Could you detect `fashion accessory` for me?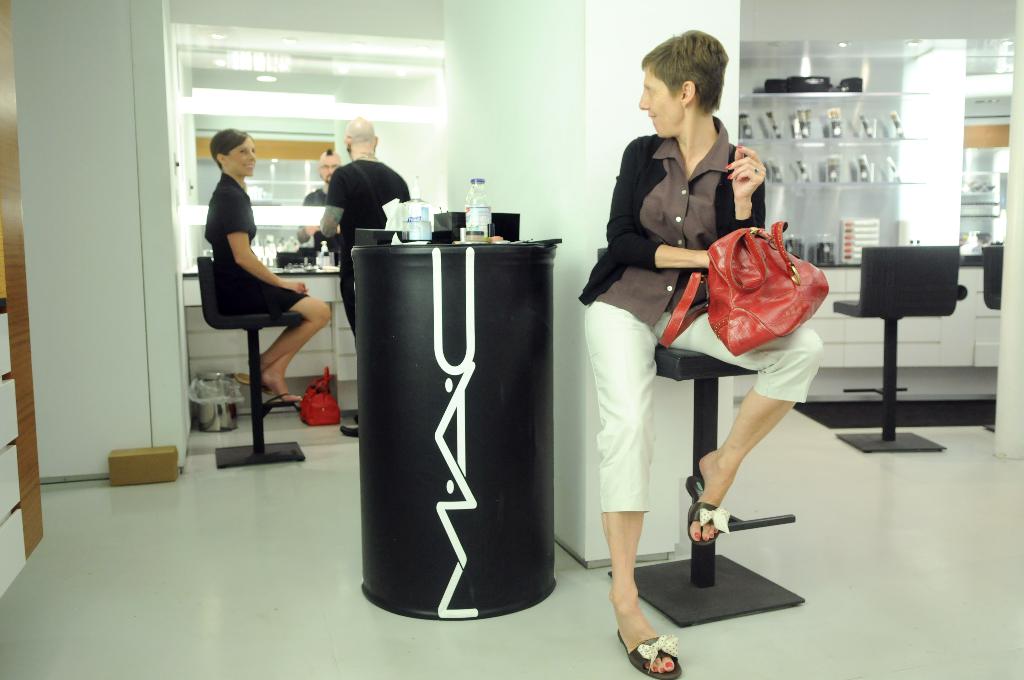
Detection result: [652,665,659,674].
